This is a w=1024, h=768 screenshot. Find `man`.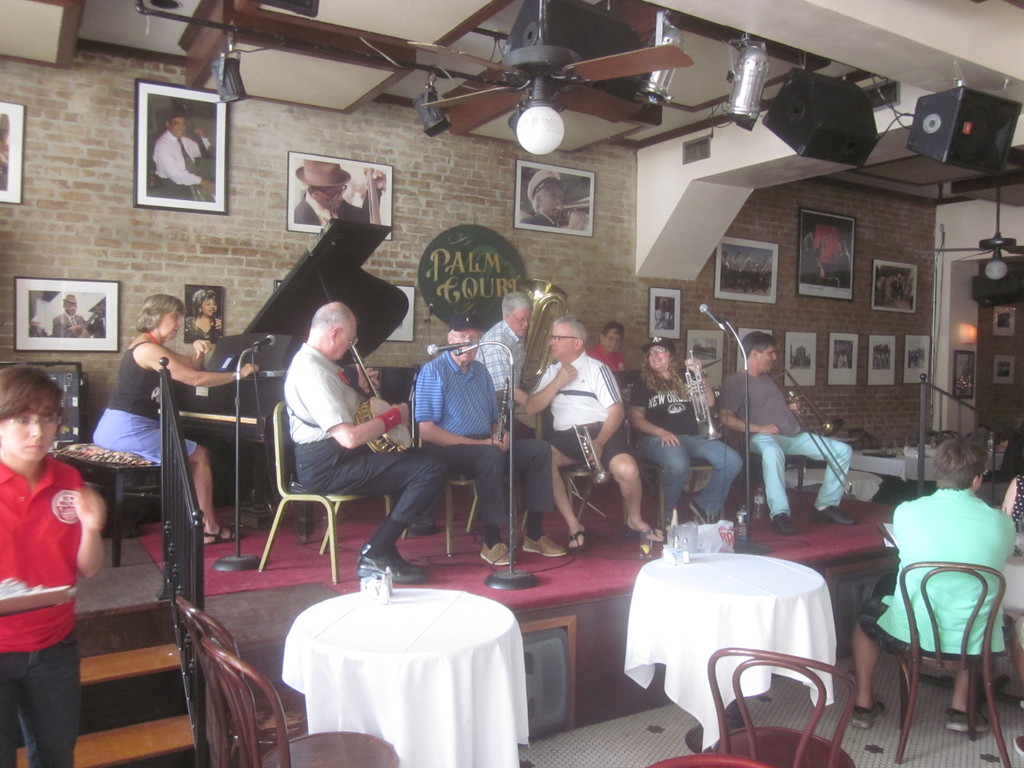
Bounding box: crop(522, 175, 587, 230).
